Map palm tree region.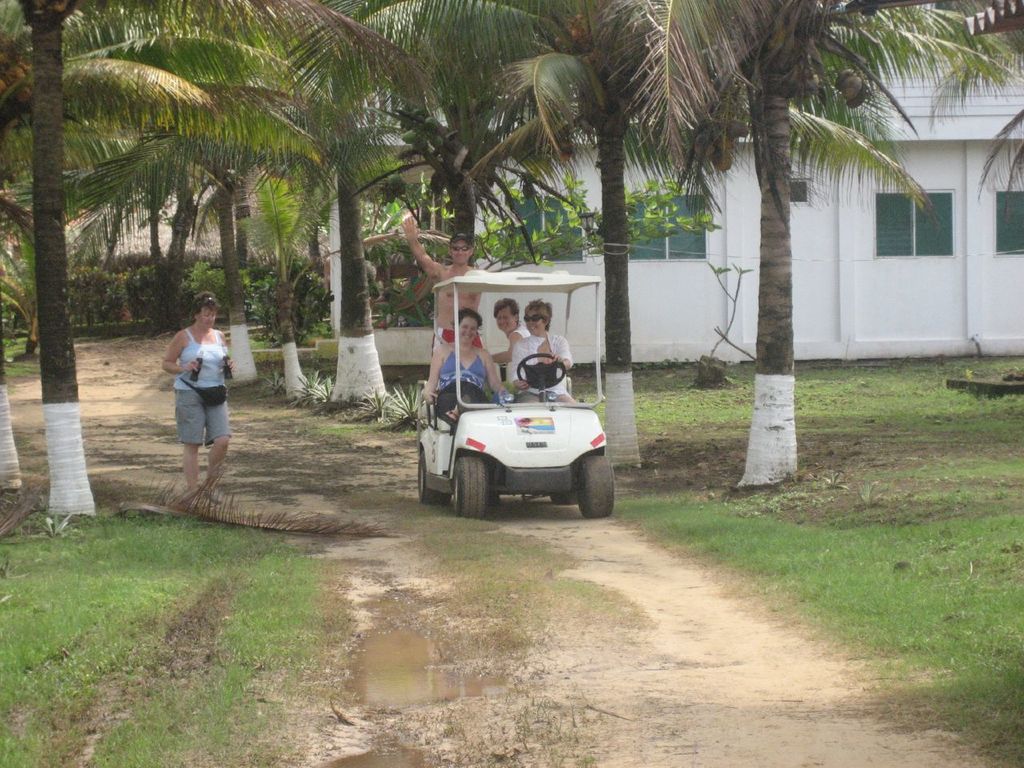
Mapped to 436:0:716:502.
